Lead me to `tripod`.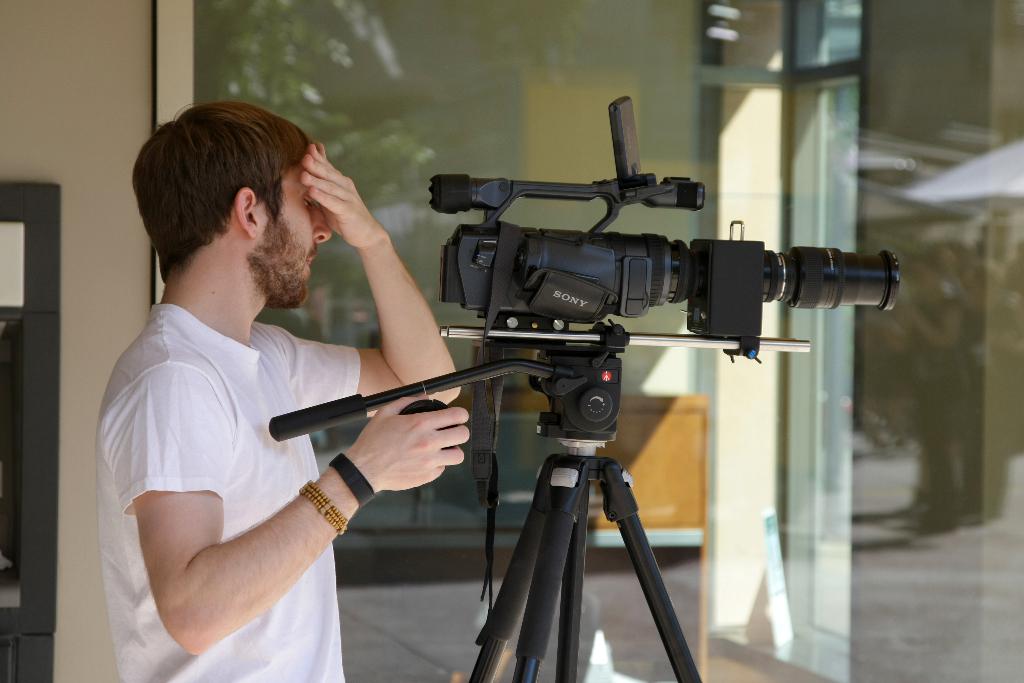
Lead to [266, 320, 704, 682].
